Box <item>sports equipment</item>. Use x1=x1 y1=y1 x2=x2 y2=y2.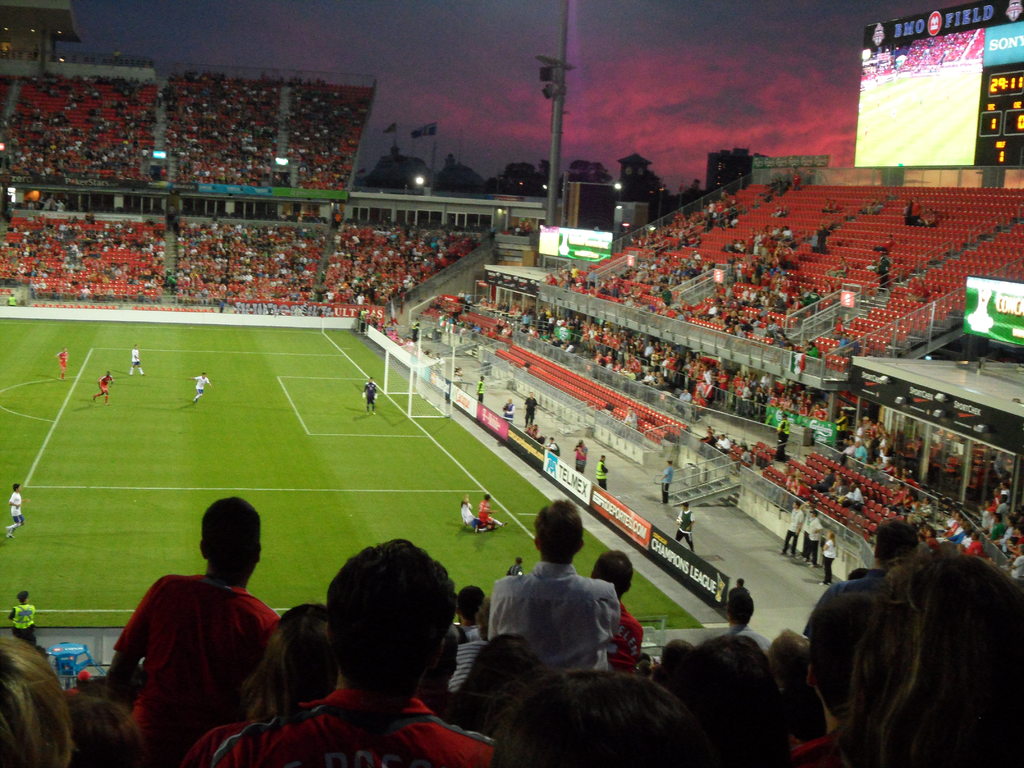
x1=182 y1=688 x2=499 y2=767.
